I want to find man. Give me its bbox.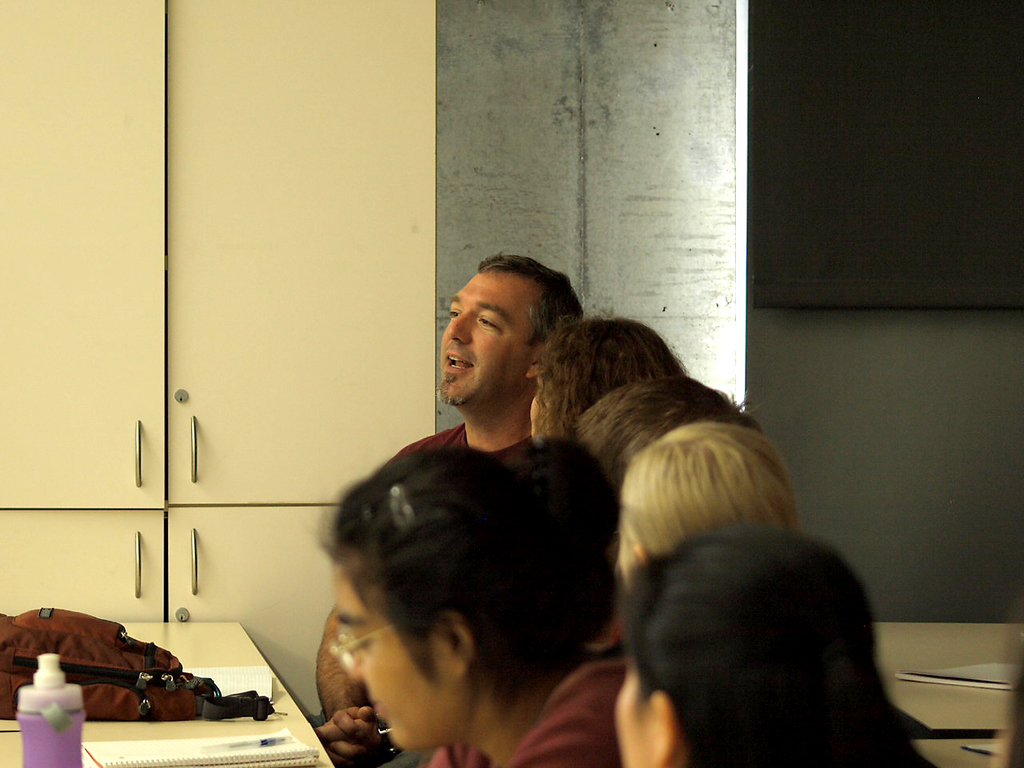
[x1=318, y1=254, x2=589, y2=767].
